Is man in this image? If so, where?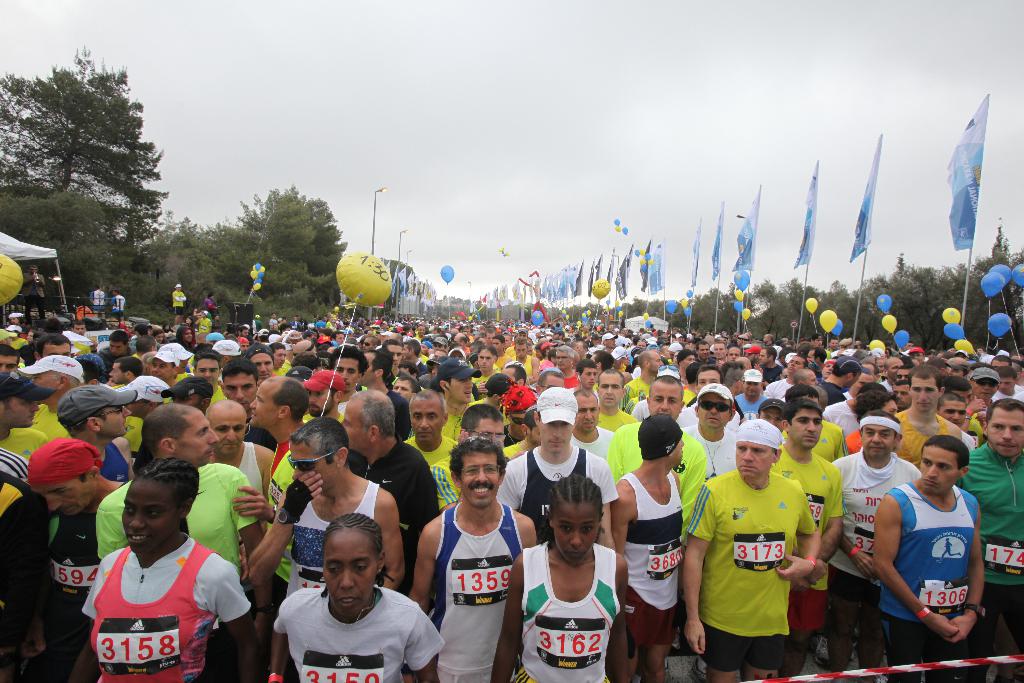
Yes, at {"x1": 861, "y1": 427, "x2": 1004, "y2": 666}.
